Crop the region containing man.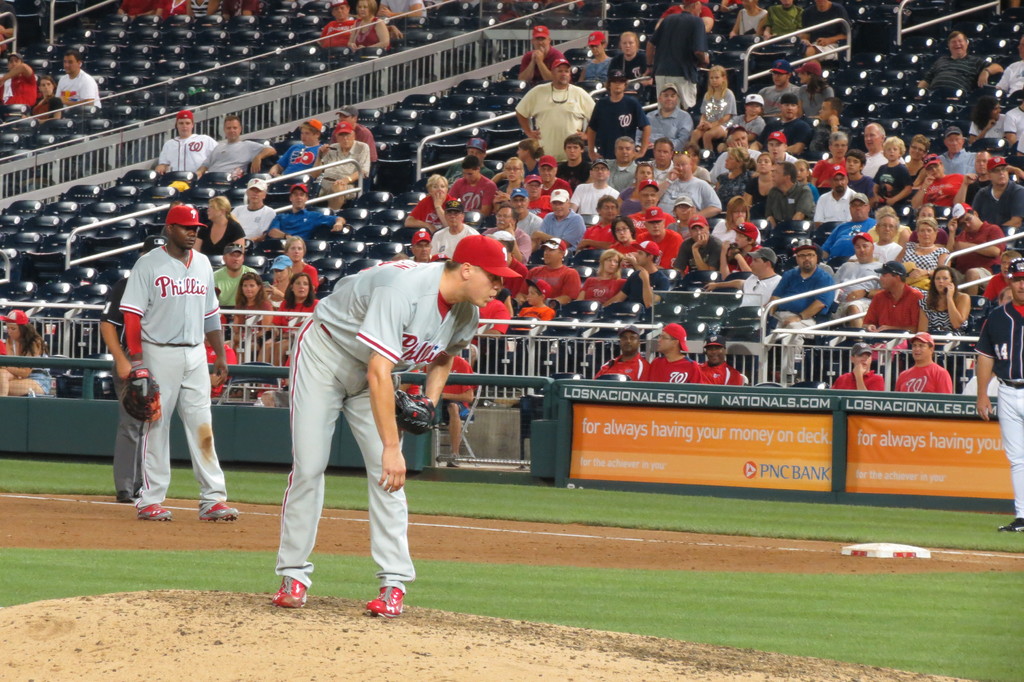
Crop region: <region>644, 0, 711, 111</region>.
